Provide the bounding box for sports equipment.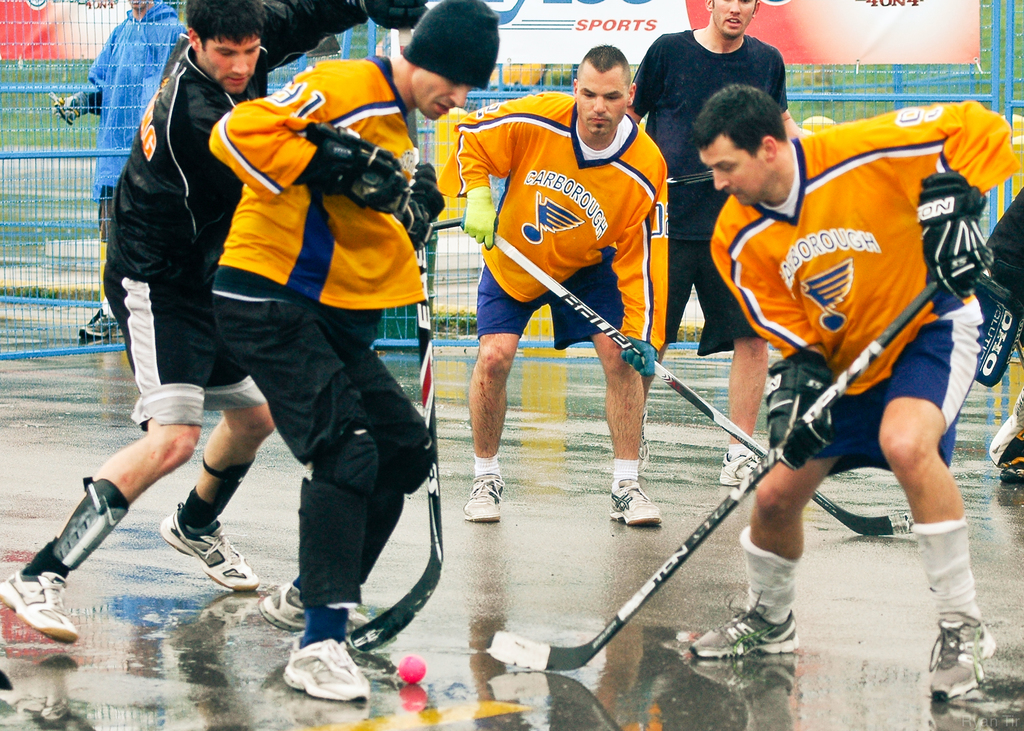
[left=767, top=350, right=835, bottom=471].
